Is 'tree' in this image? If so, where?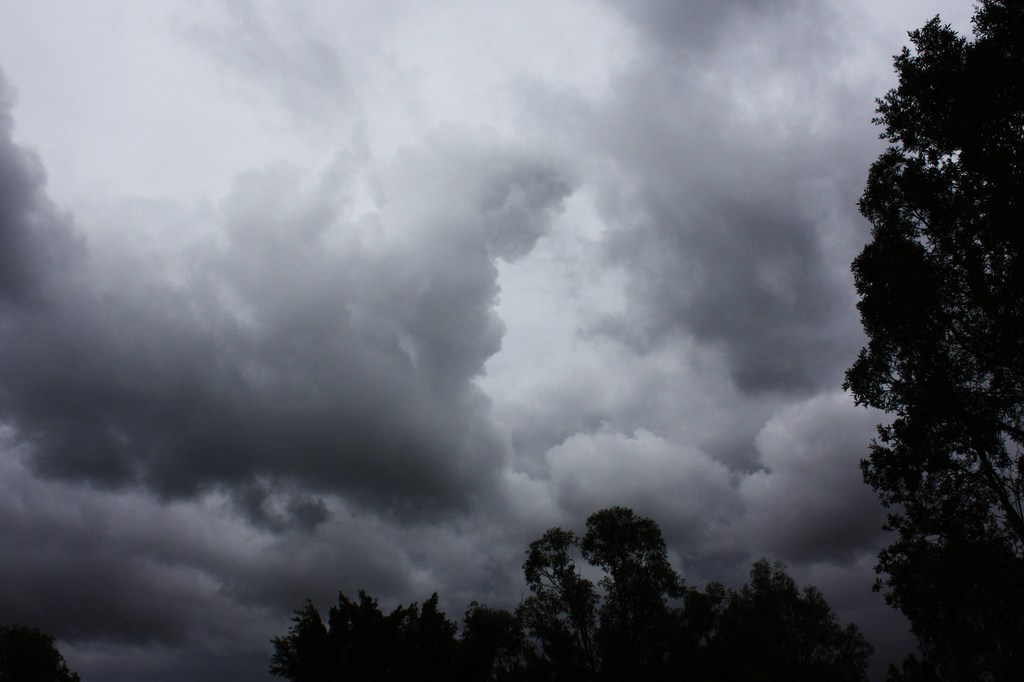
Yes, at 0, 614, 84, 681.
